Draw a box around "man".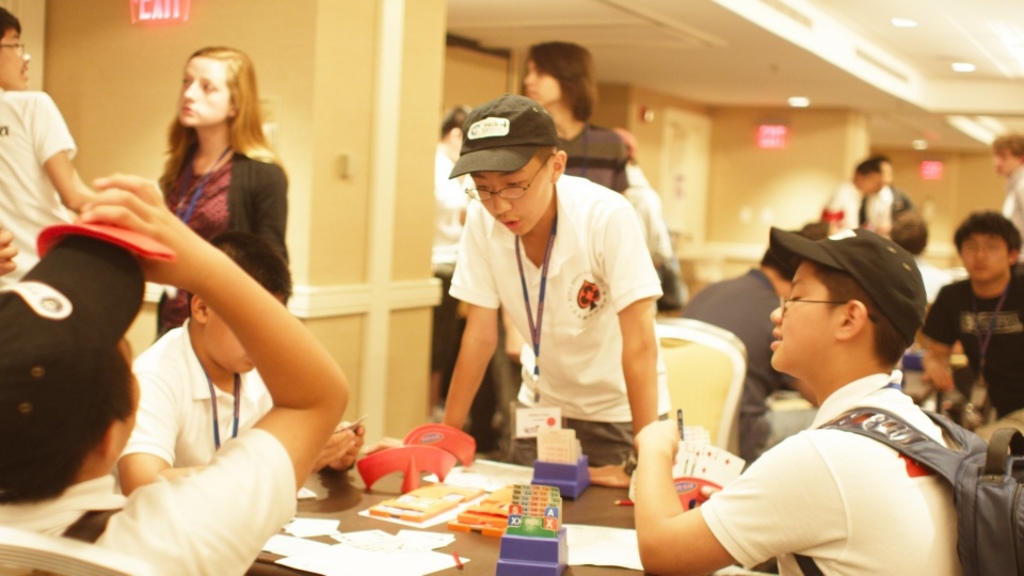
l=993, t=135, r=1023, b=238.
